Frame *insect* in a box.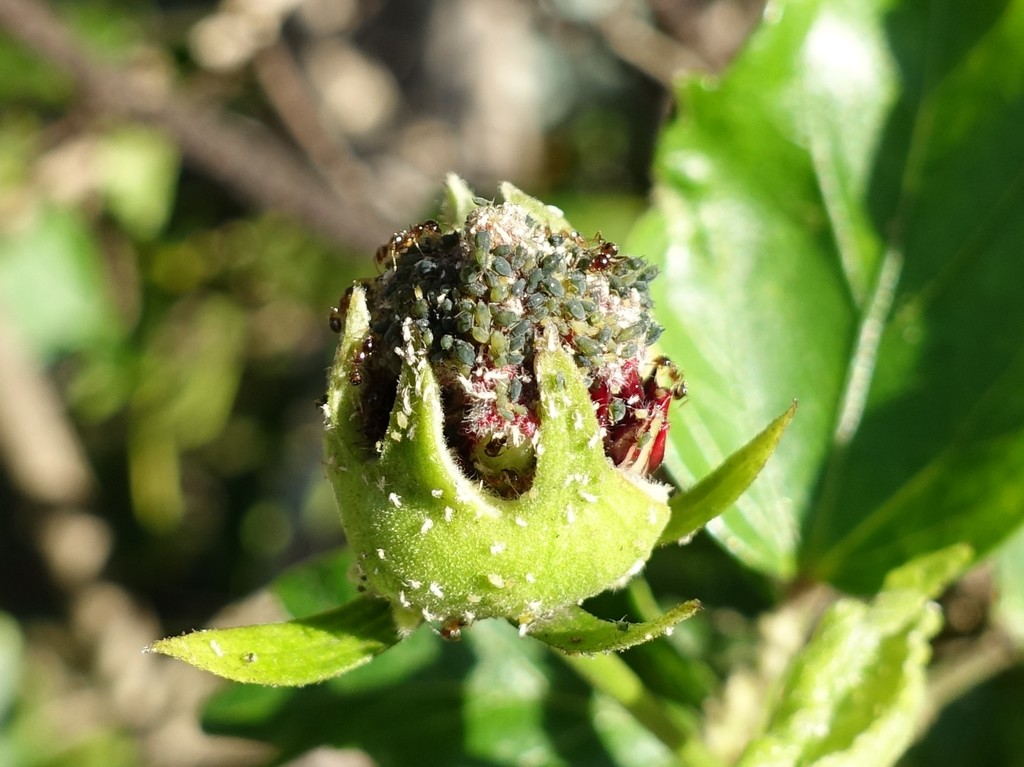
detection(577, 490, 600, 505).
